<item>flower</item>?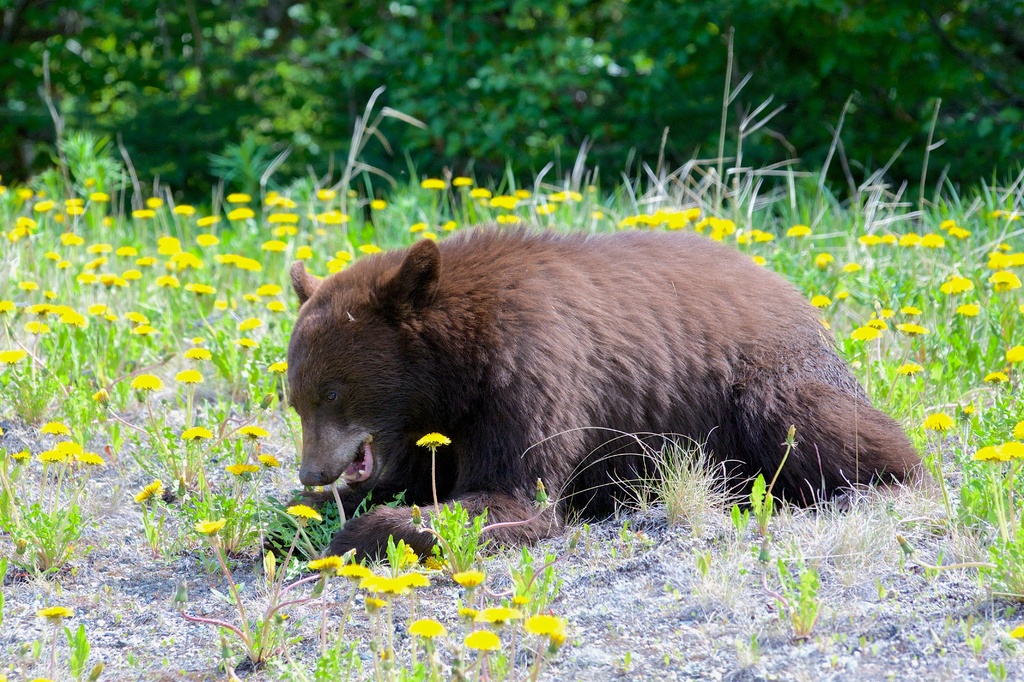
x1=893, y1=532, x2=916, y2=553
